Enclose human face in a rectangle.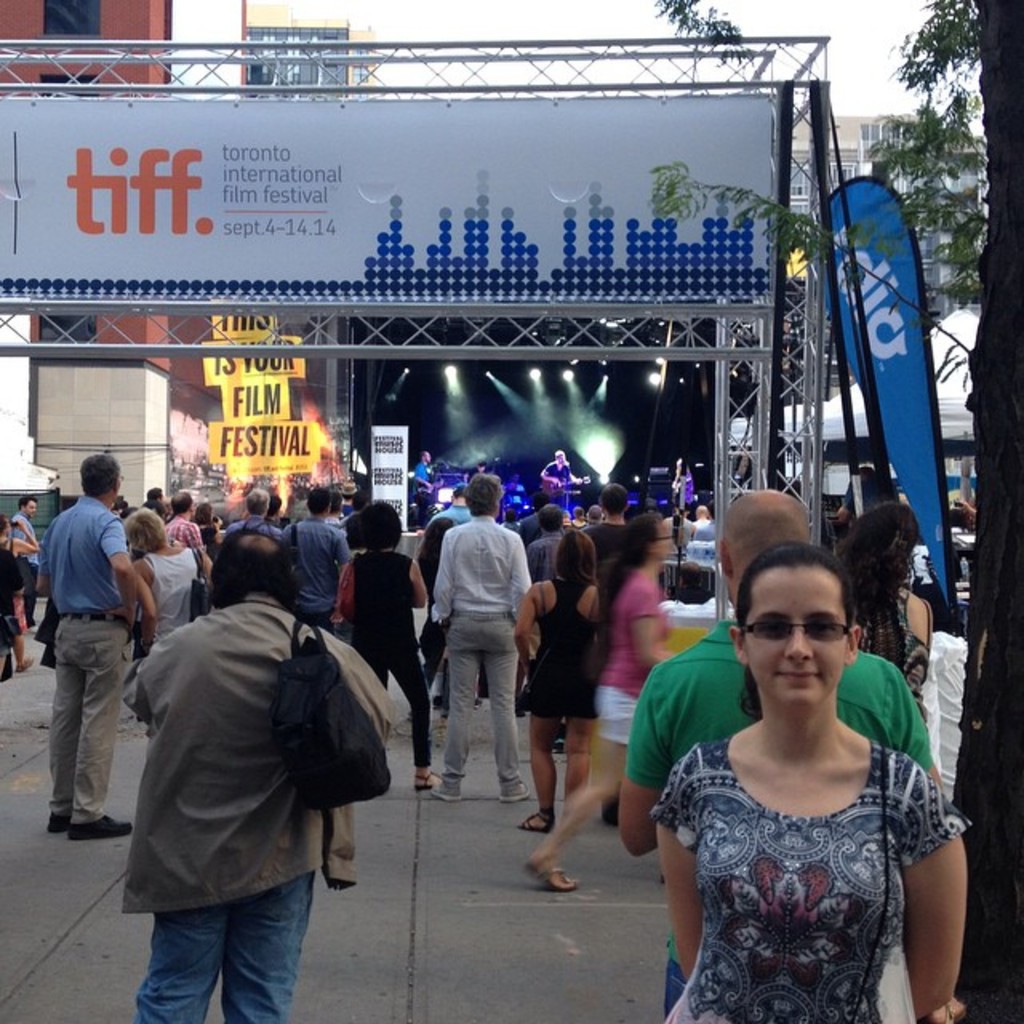
<bbox>746, 566, 848, 706</bbox>.
